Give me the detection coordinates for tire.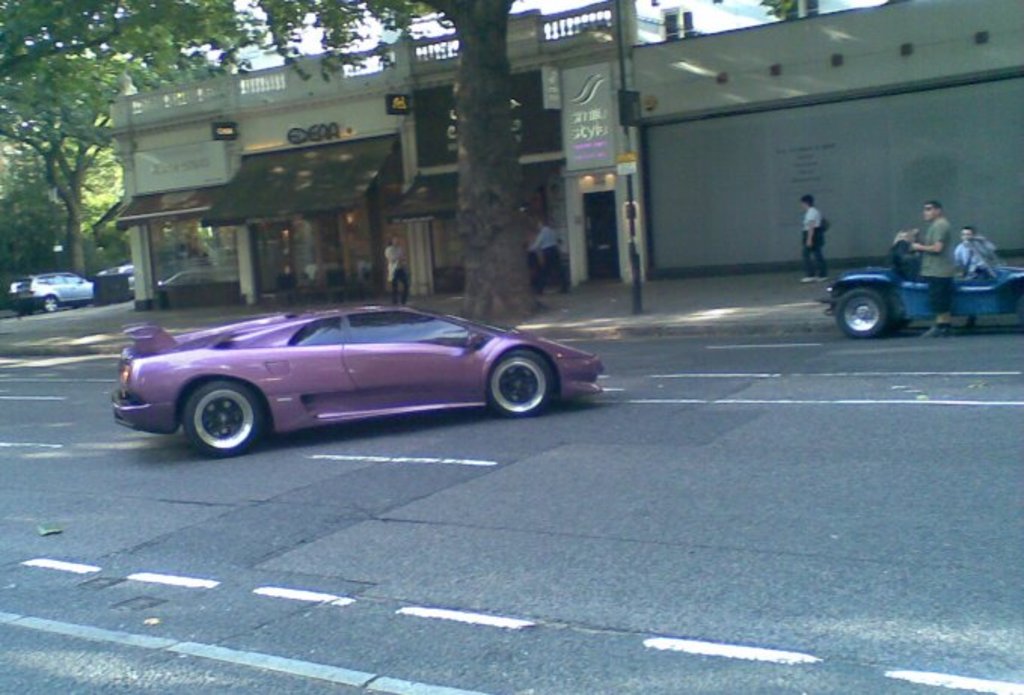
select_region(829, 288, 891, 339).
